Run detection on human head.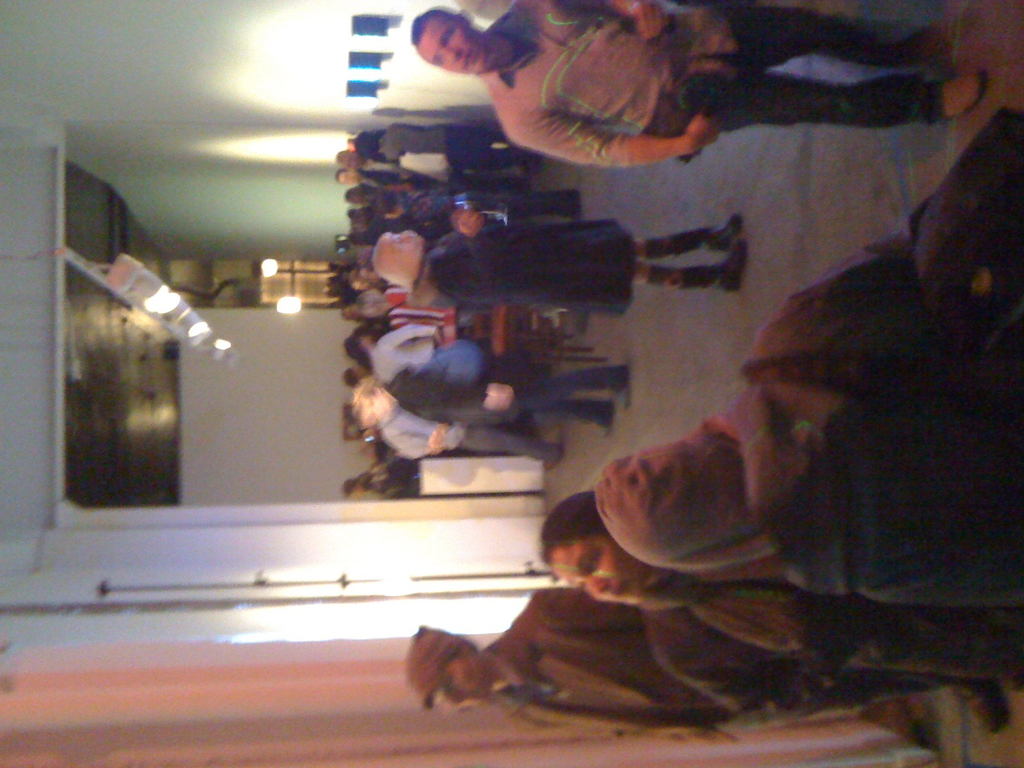
Result: <bbox>412, 3, 492, 73</bbox>.
